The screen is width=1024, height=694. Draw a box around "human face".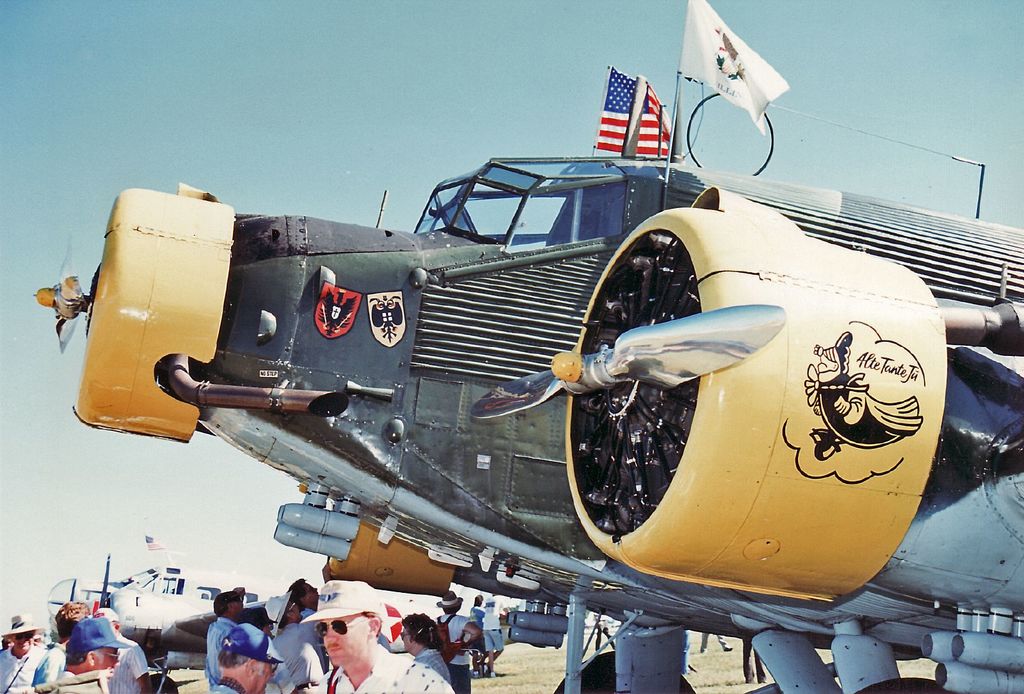
rect(402, 627, 415, 653).
